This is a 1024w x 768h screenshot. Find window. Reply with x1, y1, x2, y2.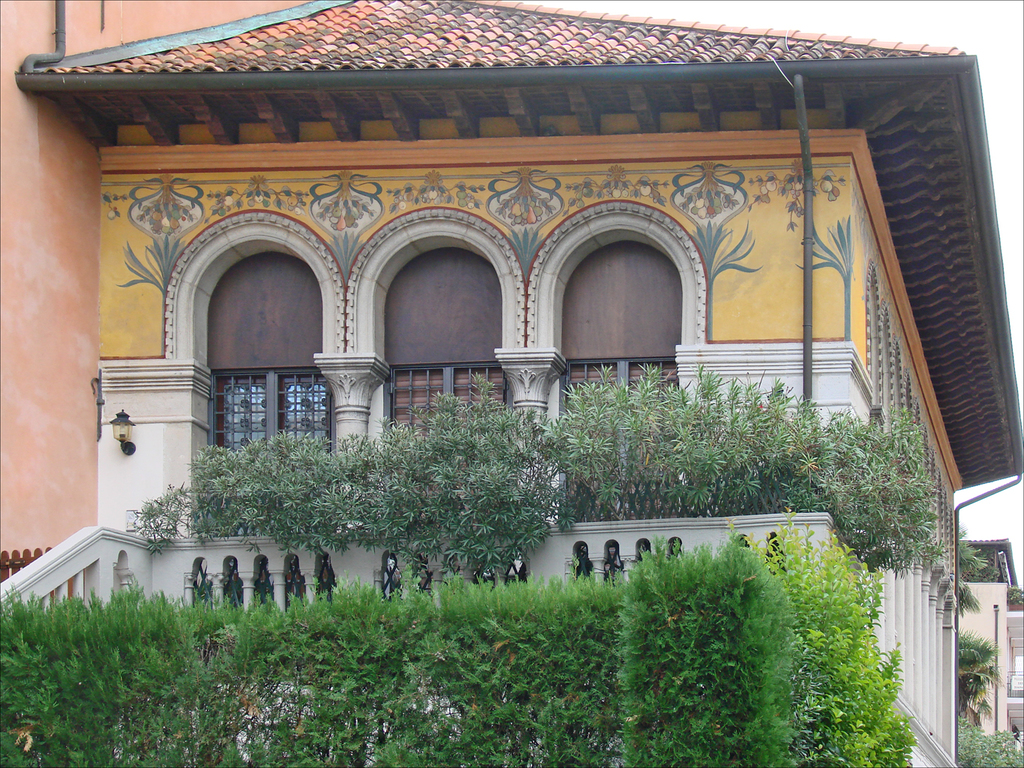
209, 376, 330, 451.
